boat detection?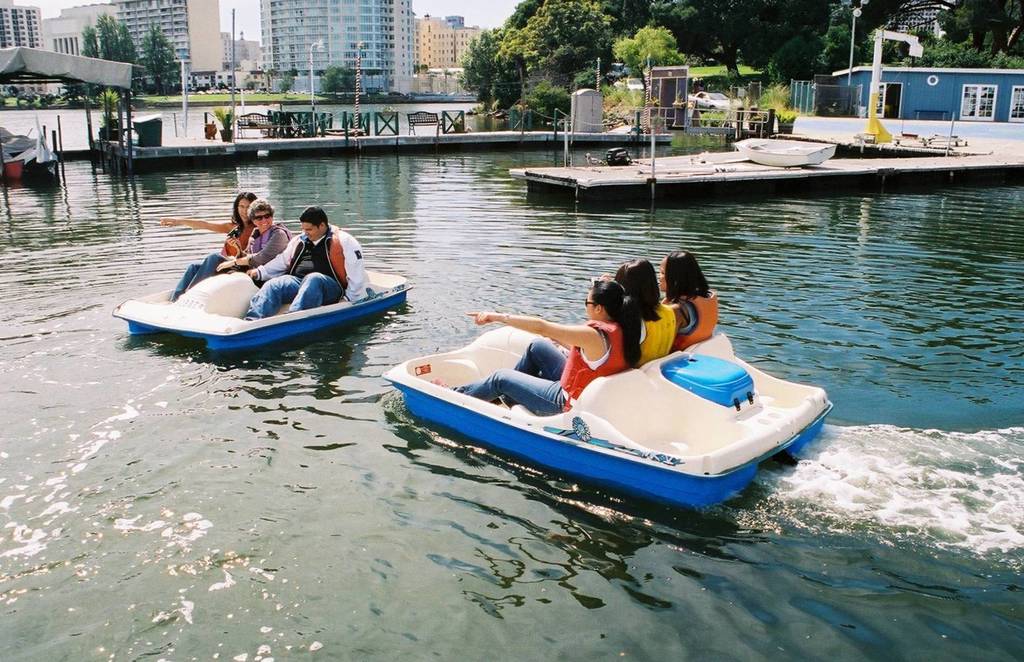
(394,291,860,510)
